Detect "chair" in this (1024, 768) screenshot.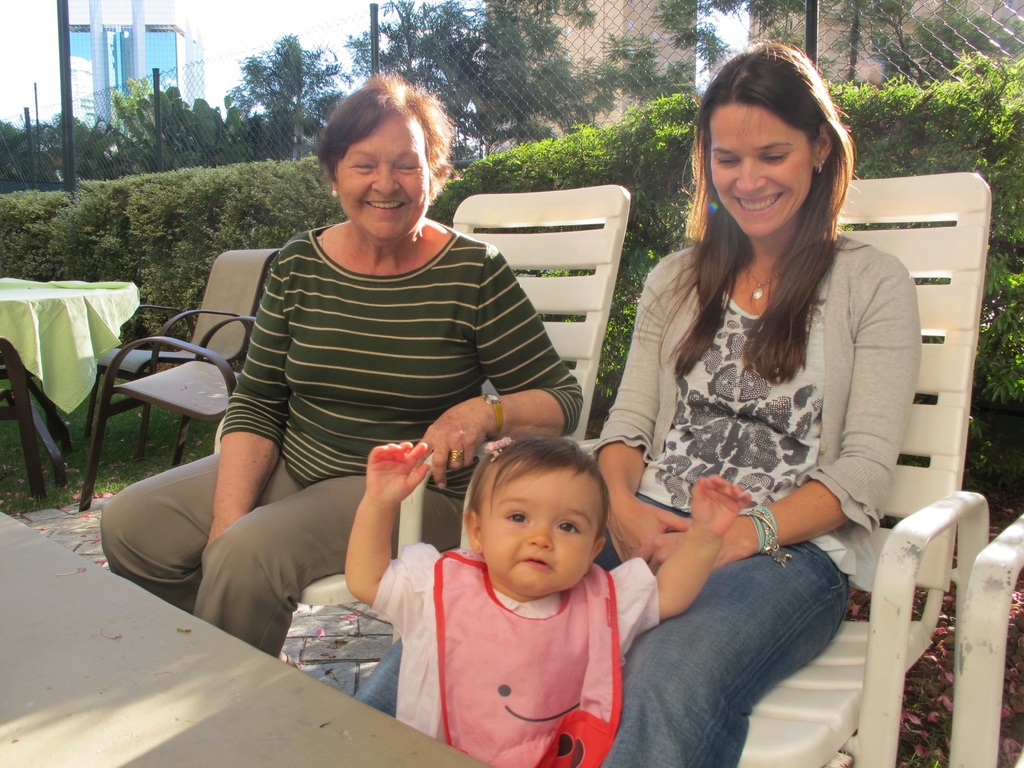
Detection: Rect(212, 184, 628, 643).
